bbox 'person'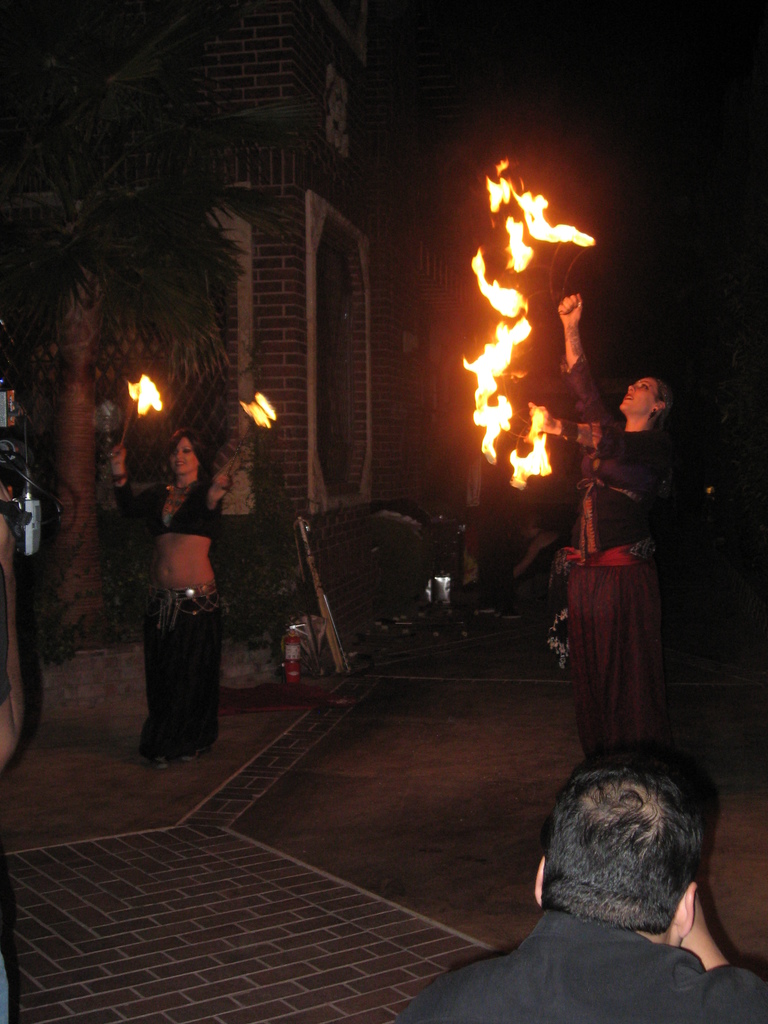
Rect(390, 748, 767, 1023)
